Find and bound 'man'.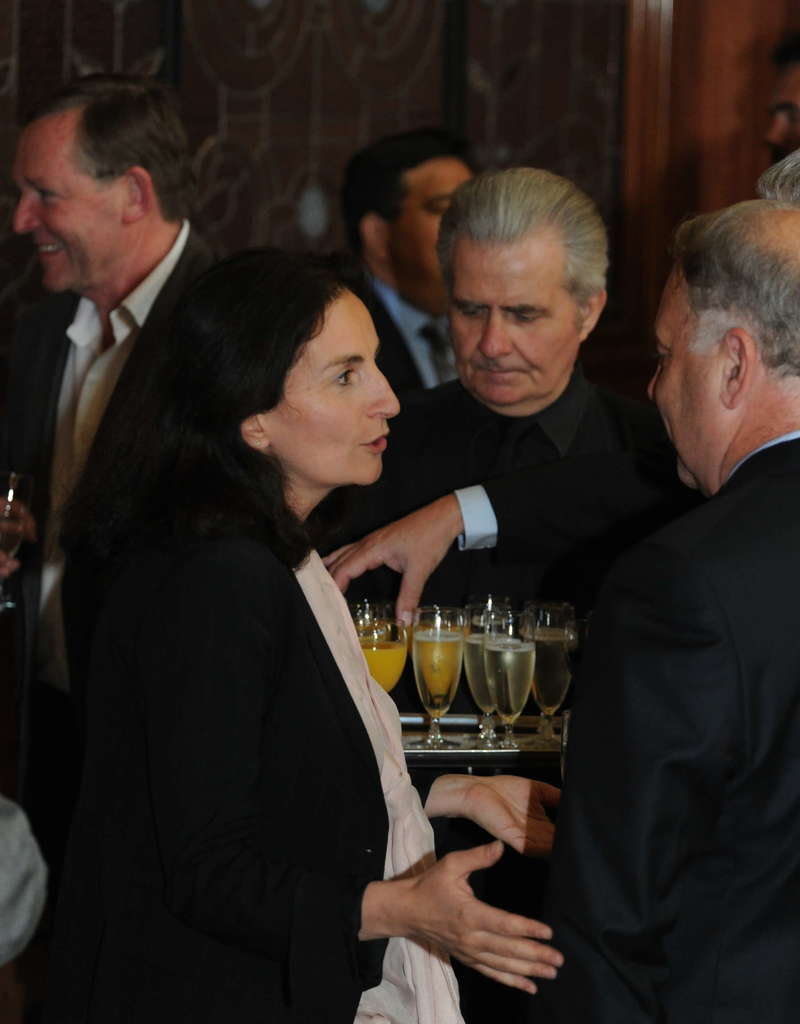
Bound: region(347, 132, 494, 415).
